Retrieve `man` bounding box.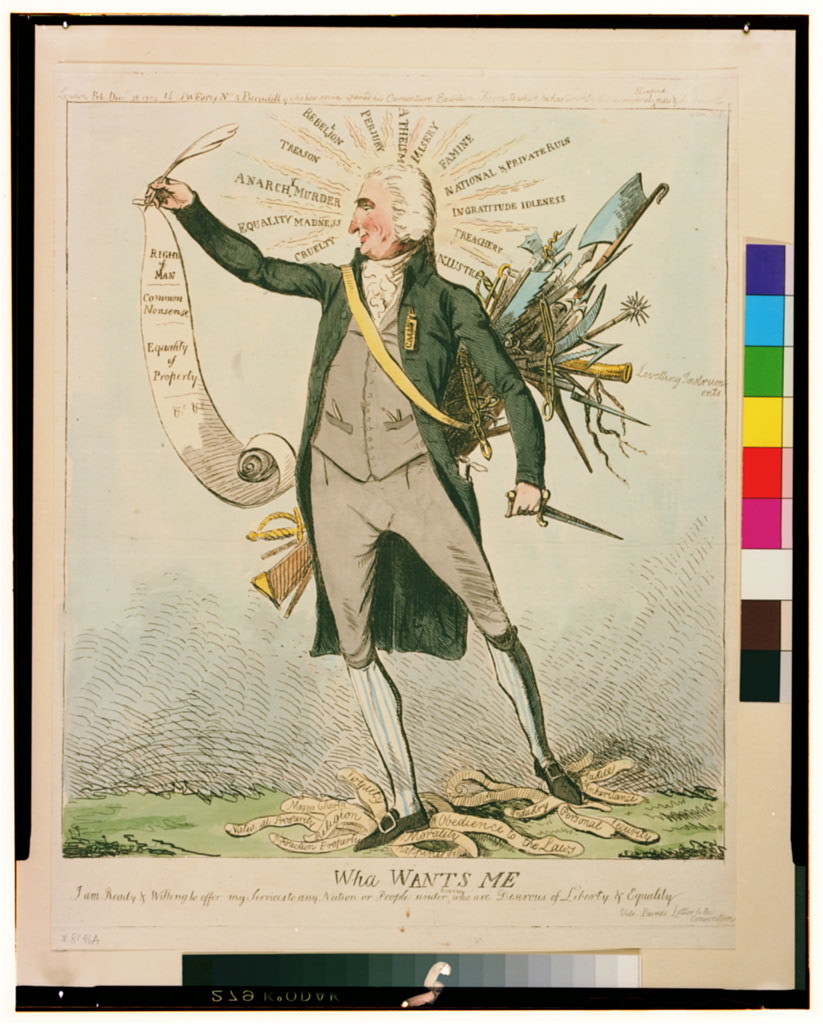
Bounding box: 120,156,593,880.
